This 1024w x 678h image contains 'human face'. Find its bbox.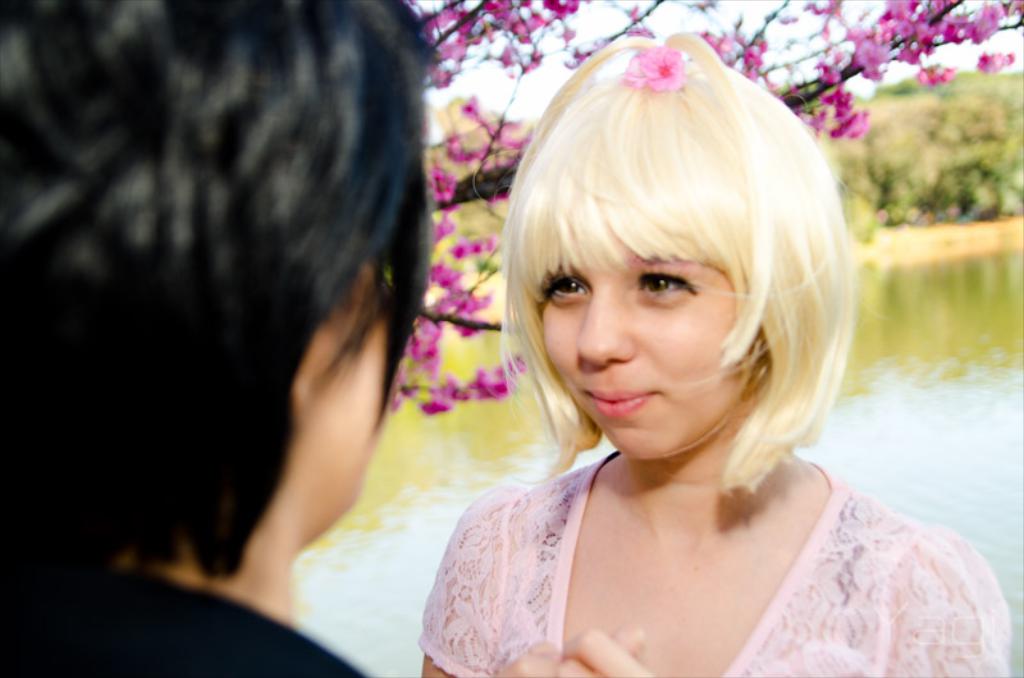
crop(543, 223, 749, 452).
